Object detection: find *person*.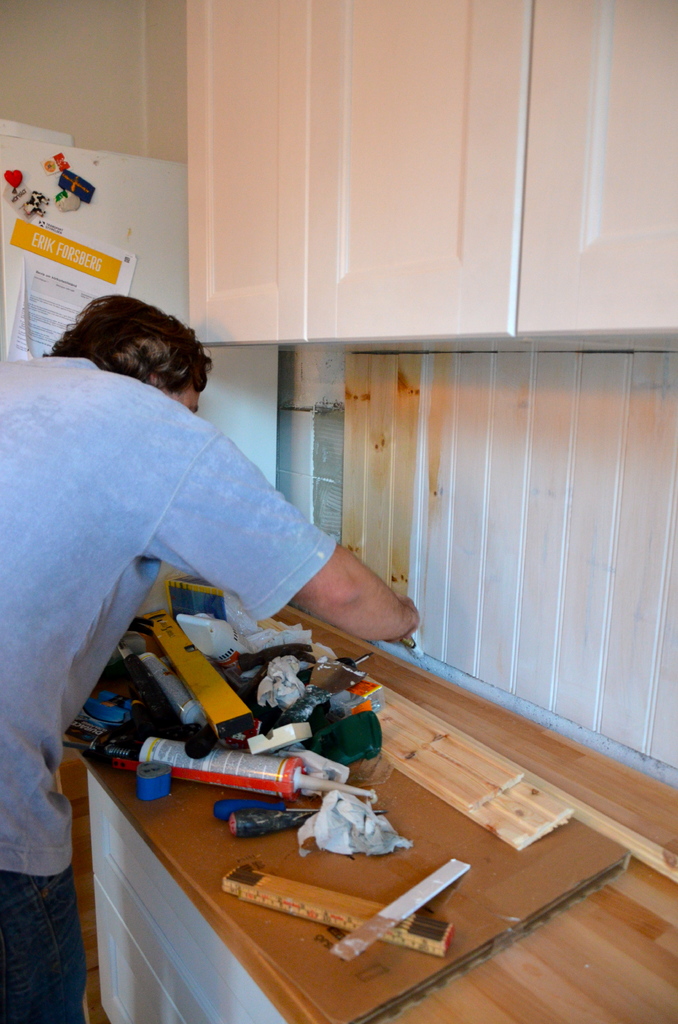
BBox(0, 294, 413, 1023).
